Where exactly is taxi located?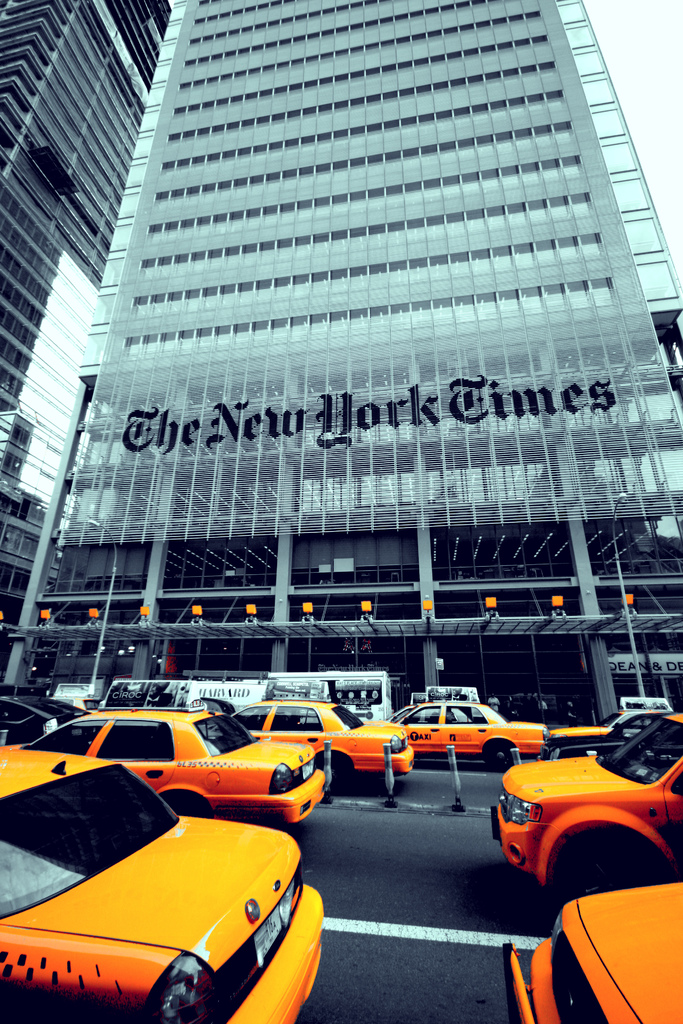
Its bounding box is bbox(542, 694, 682, 760).
